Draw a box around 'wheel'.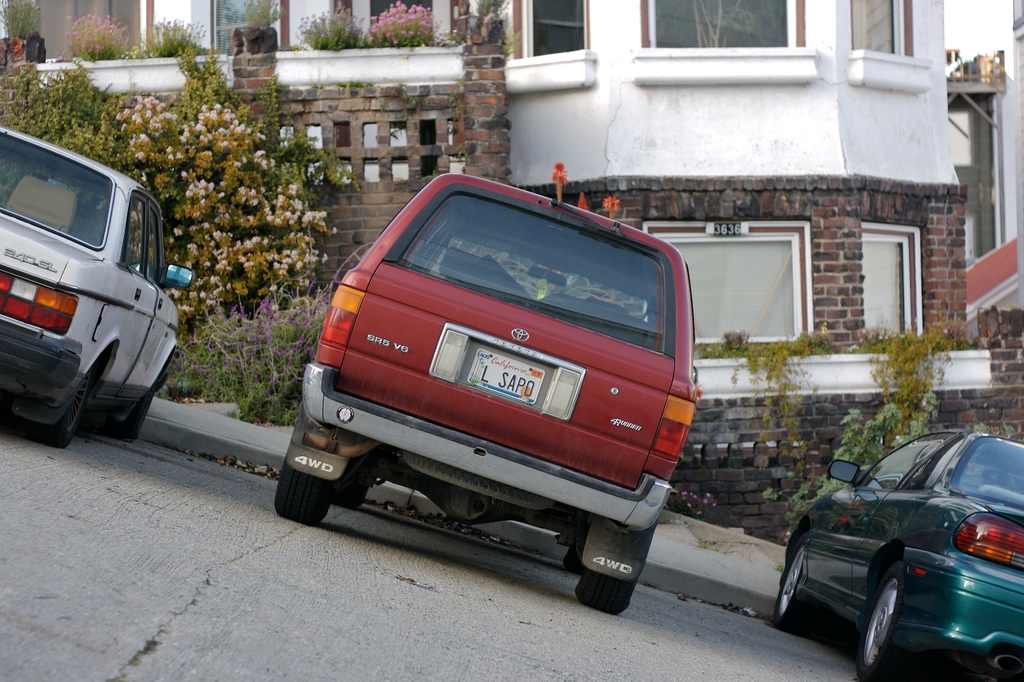
box(15, 350, 104, 448).
